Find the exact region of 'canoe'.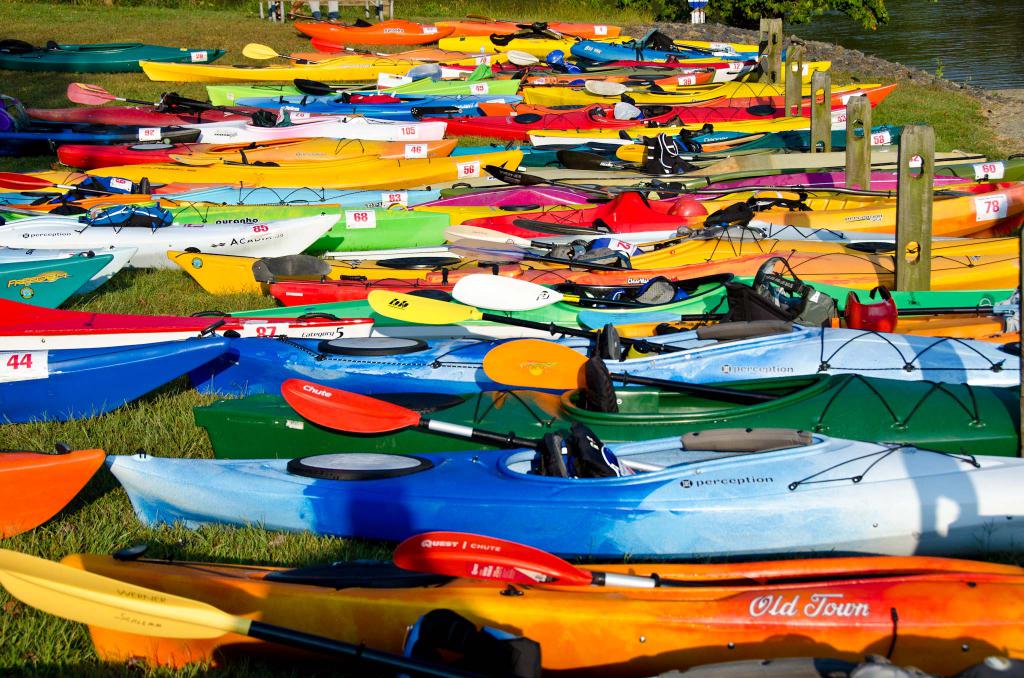
Exact region: [476,79,899,125].
